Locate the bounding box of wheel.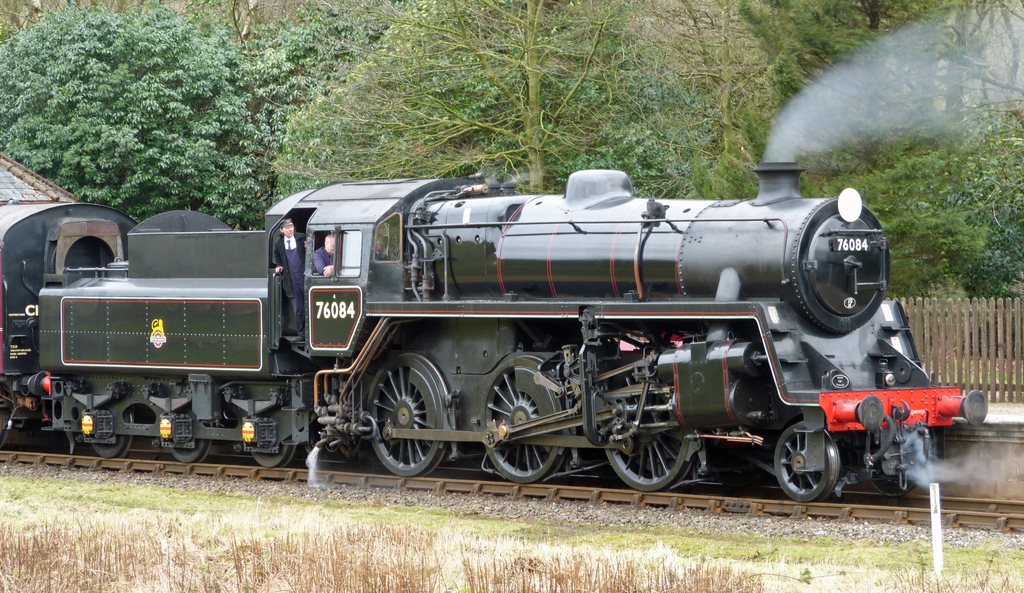
Bounding box: <box>88,407,131,459</box>.
